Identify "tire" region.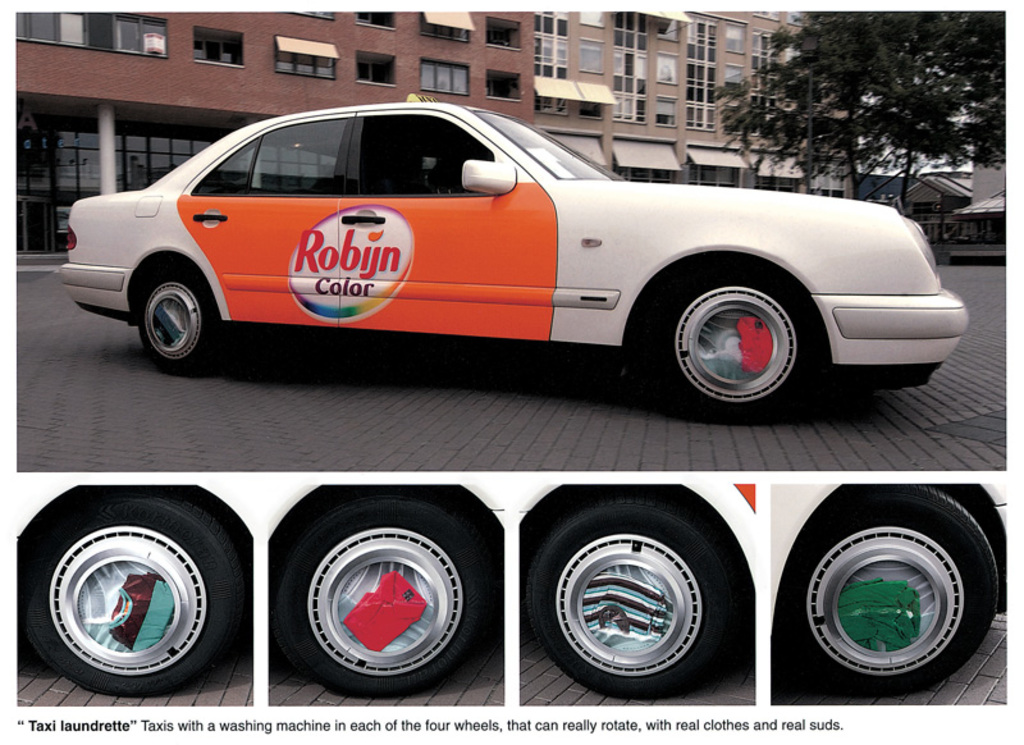
Region: bbox=(781, 480, 998, 695).
